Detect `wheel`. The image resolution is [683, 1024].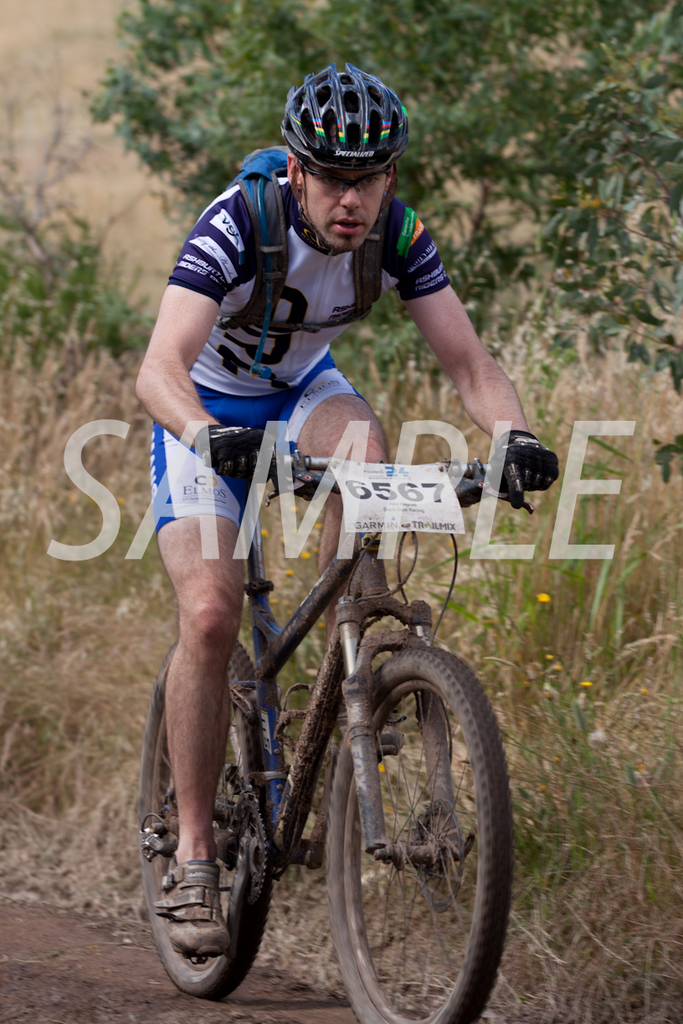
region(139, 639, 275, 1002).
